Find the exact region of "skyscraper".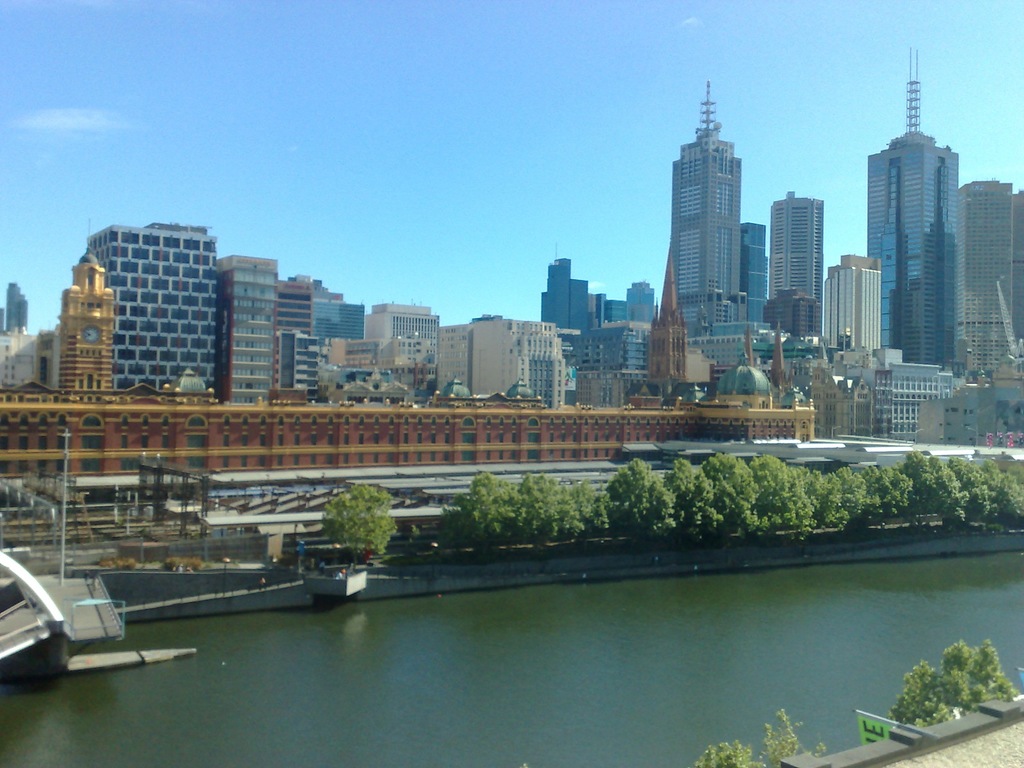
Exact region: [x1=360, y1=300, x2=442, y2=384].
